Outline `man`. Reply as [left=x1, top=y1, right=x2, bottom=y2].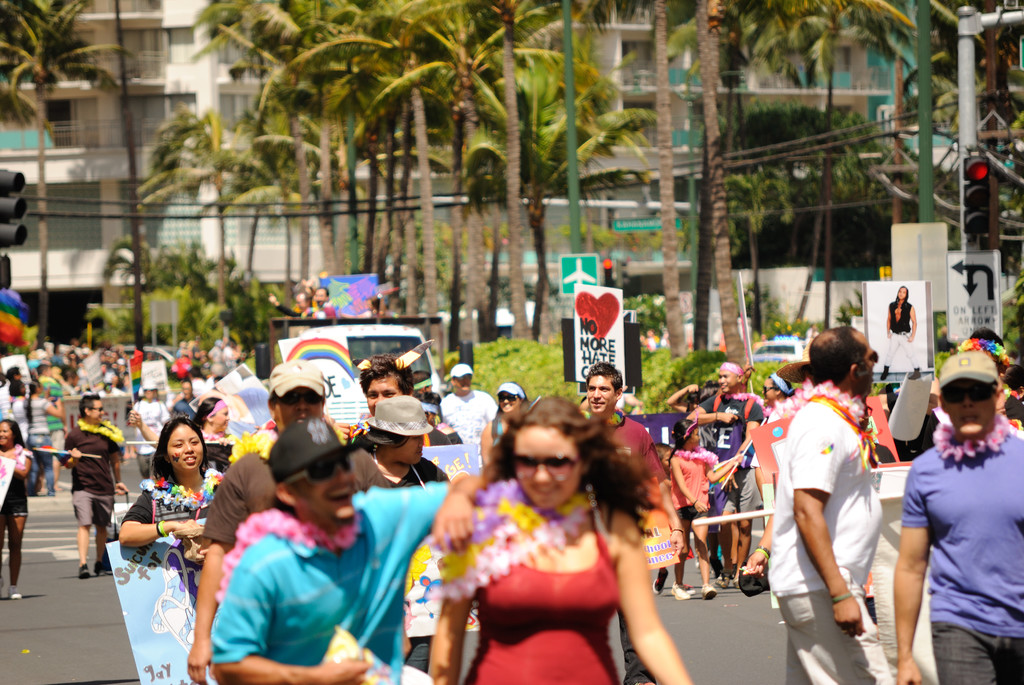
[left=37, top=361, right=66, bottom=491].
